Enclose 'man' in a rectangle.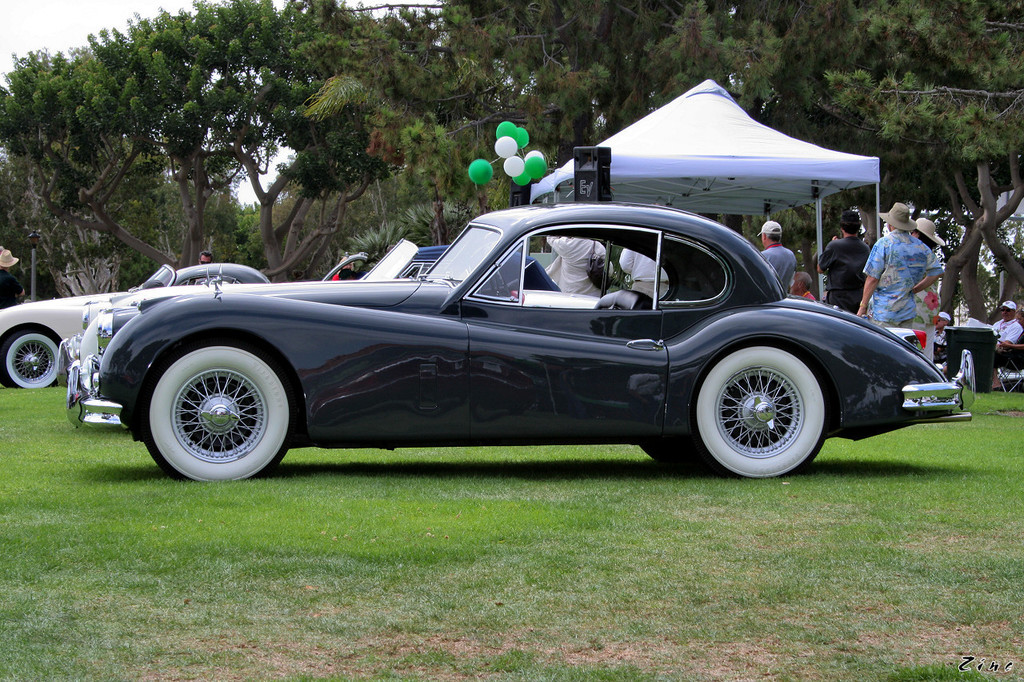
bbox(537, 237, 614, 311).
